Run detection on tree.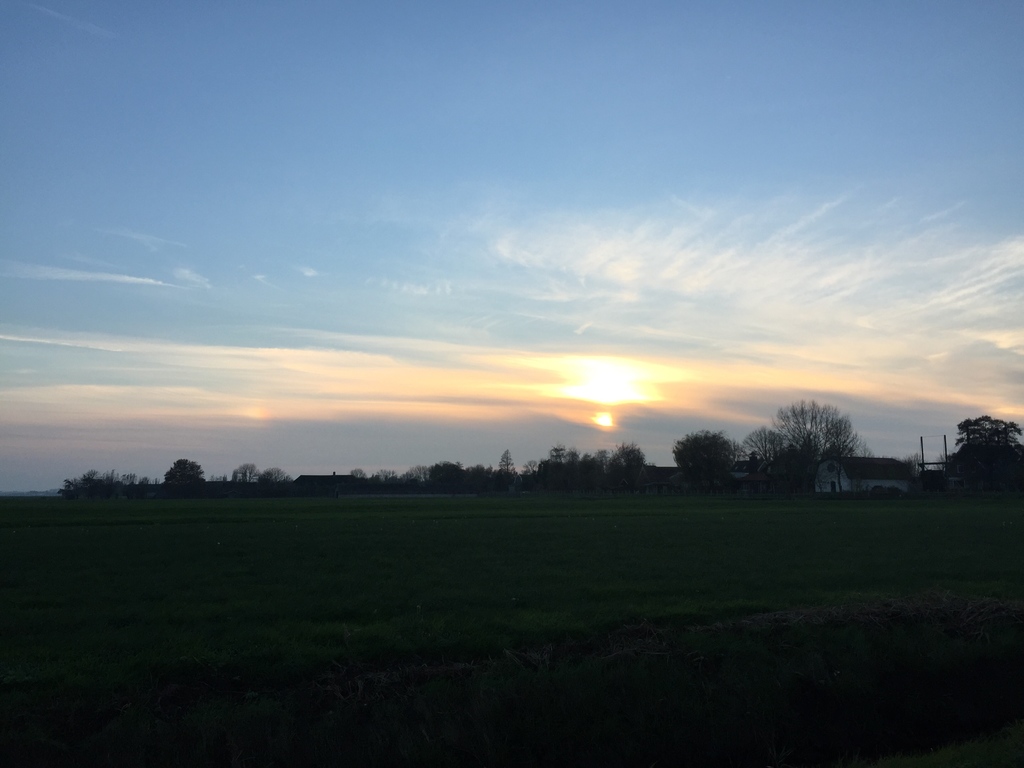
Result: <region>938, 414, 1023, 498</region>.
